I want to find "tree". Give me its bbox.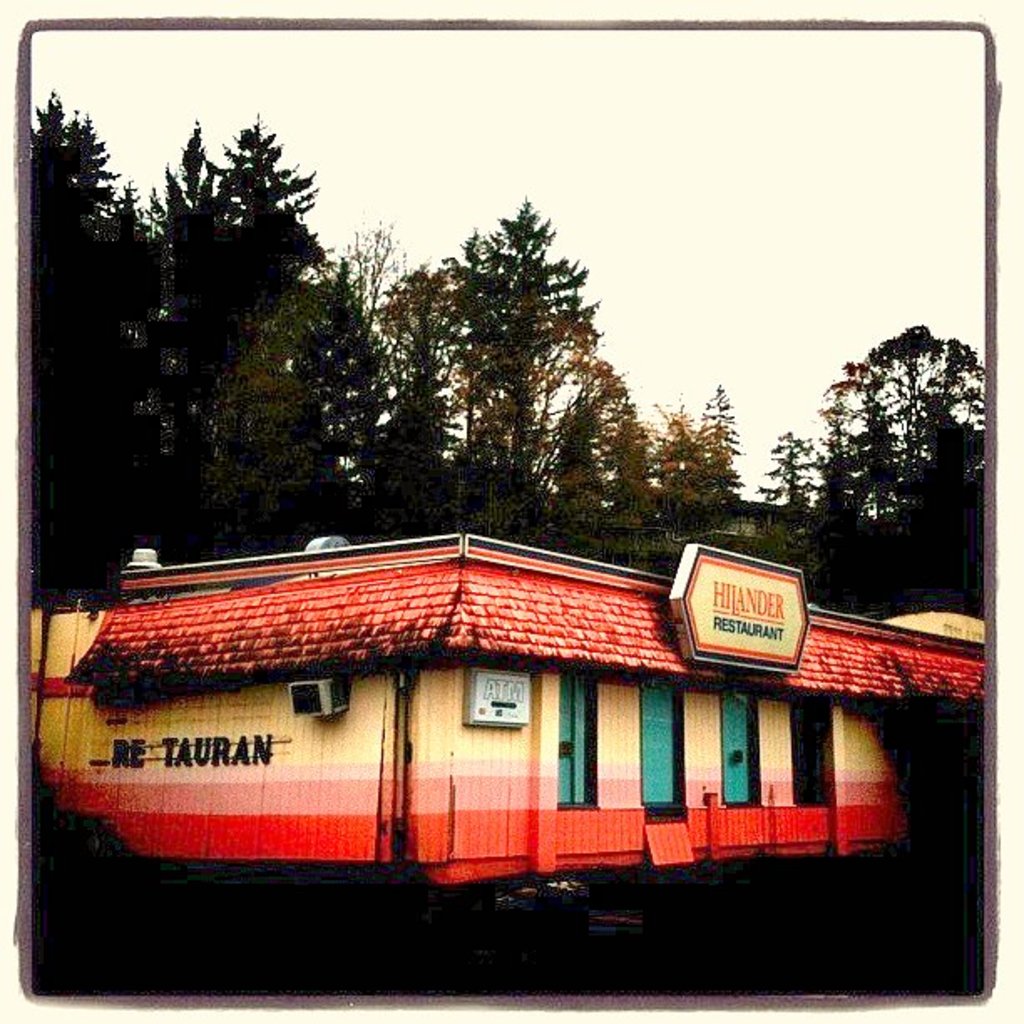
x1=646 y1=373 x2=746 y2=522.
